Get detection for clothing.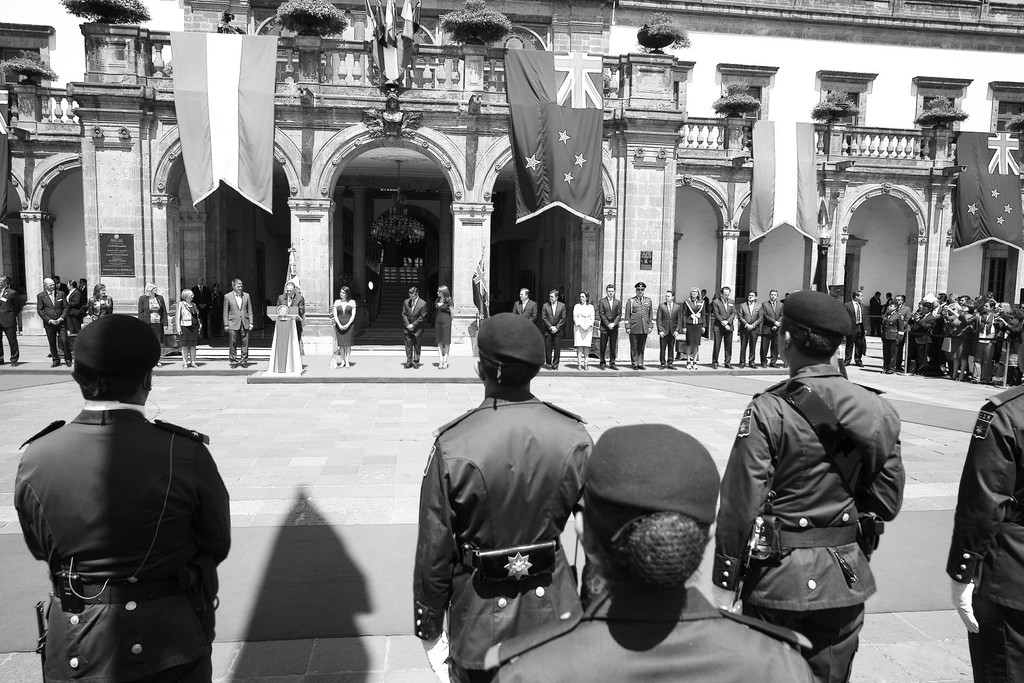
Detection: {"left": 847, "top": 300, "right": 865, "bottom": 357}.
